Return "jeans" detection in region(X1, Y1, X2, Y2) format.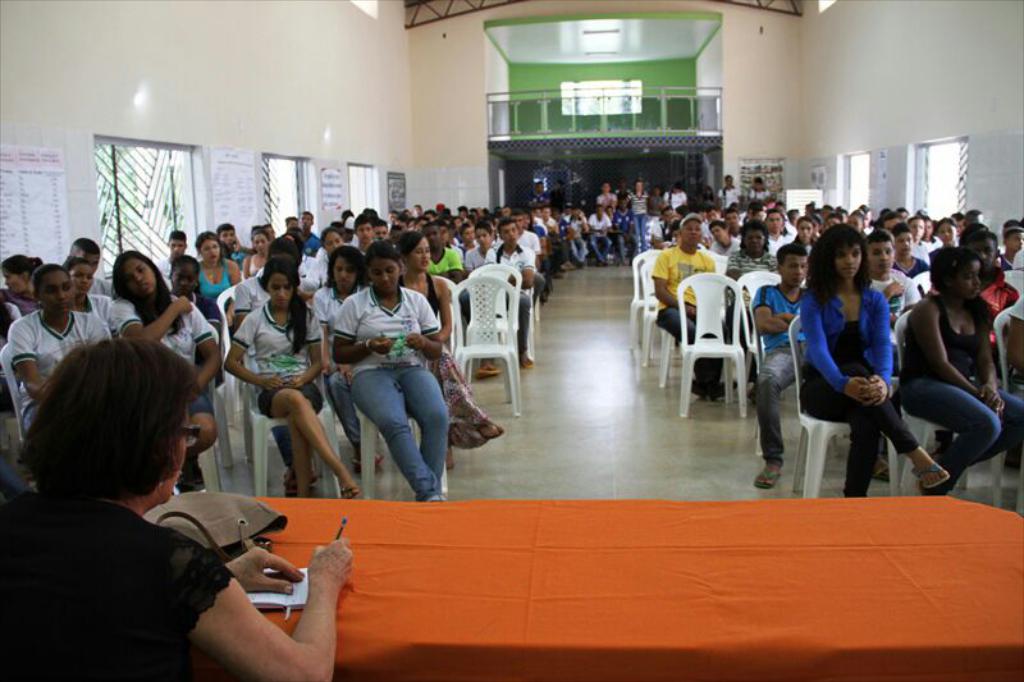
region(348, 365, 448, 498).
